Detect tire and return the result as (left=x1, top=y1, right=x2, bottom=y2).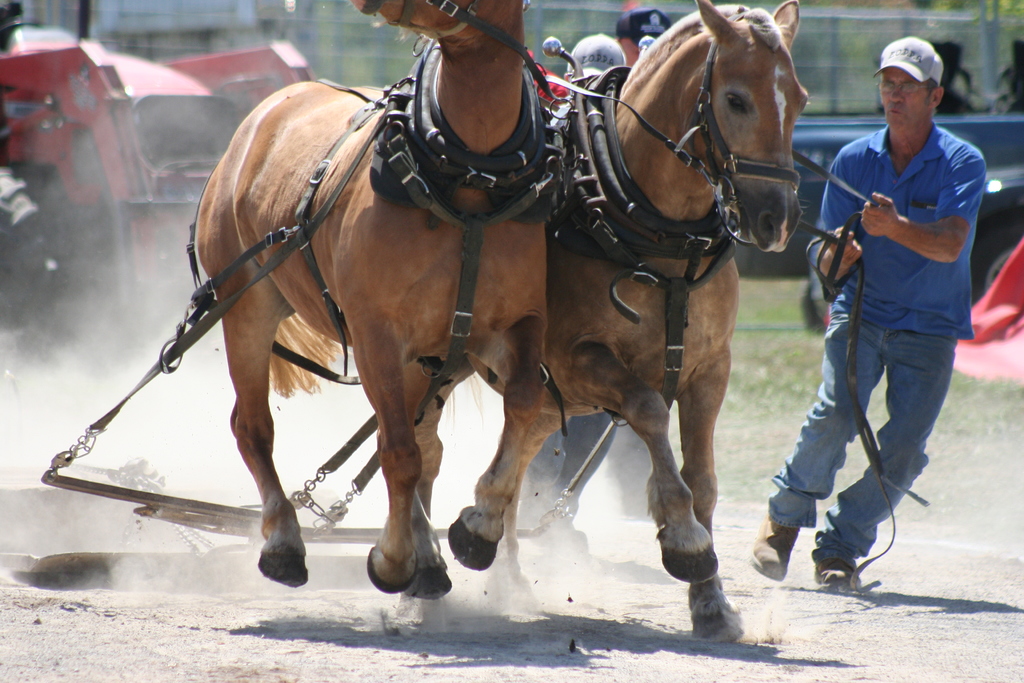
(left=0, top=165, right=72, bottom=333).
